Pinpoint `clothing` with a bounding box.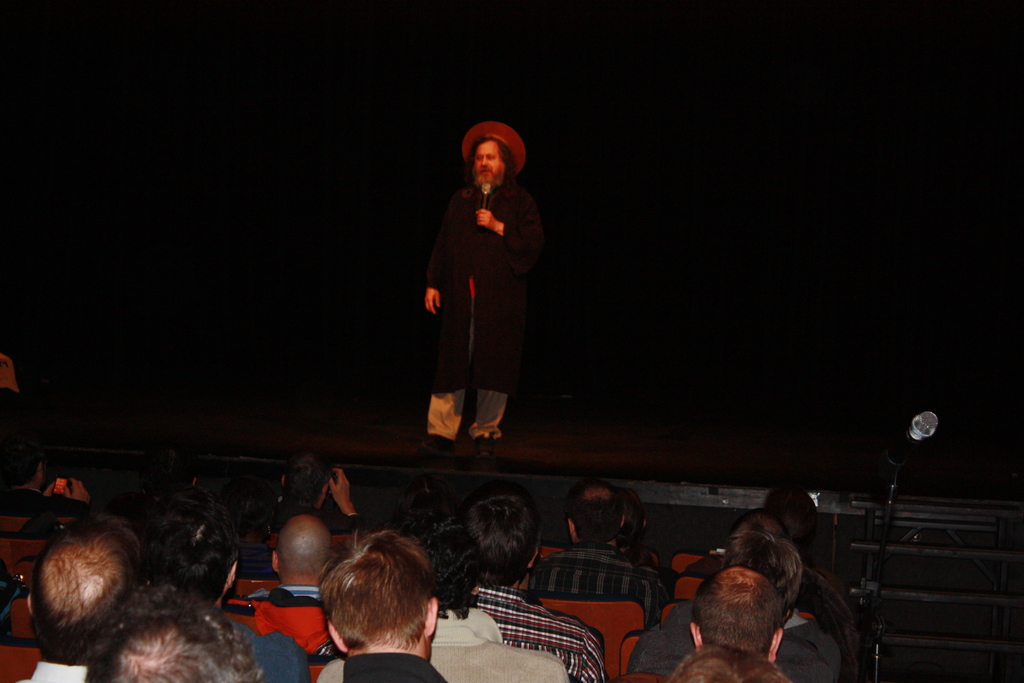
424/127/547/449.
